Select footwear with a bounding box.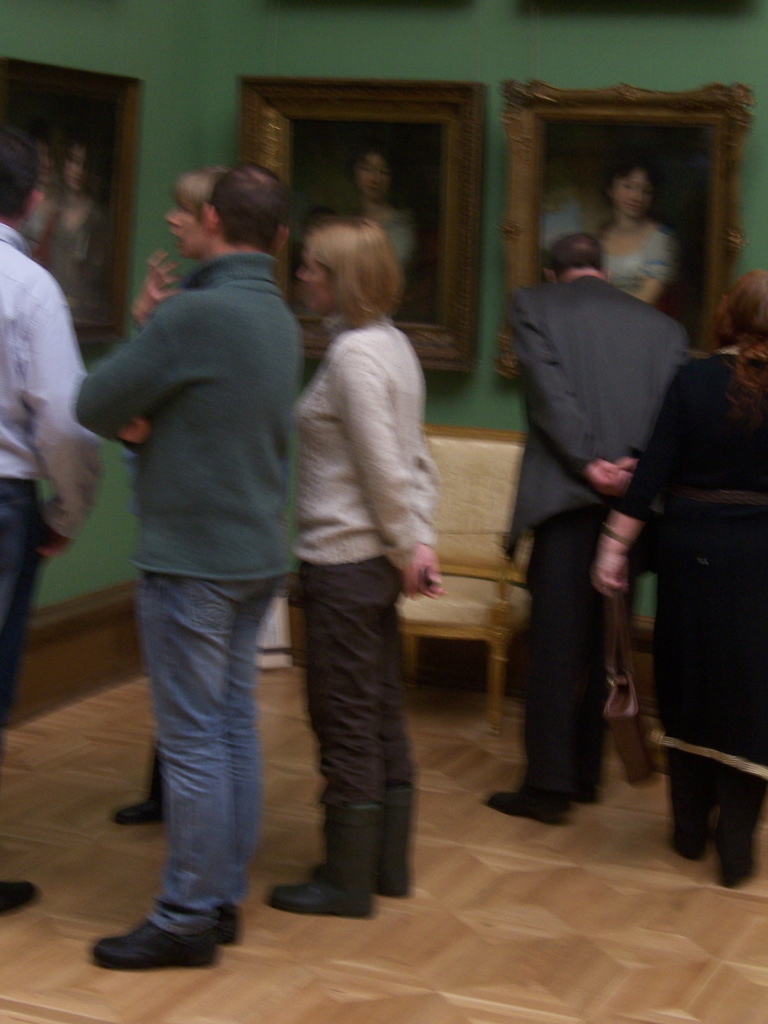
pyautogui.locateOnScreen(480, 788, 559, 828).
